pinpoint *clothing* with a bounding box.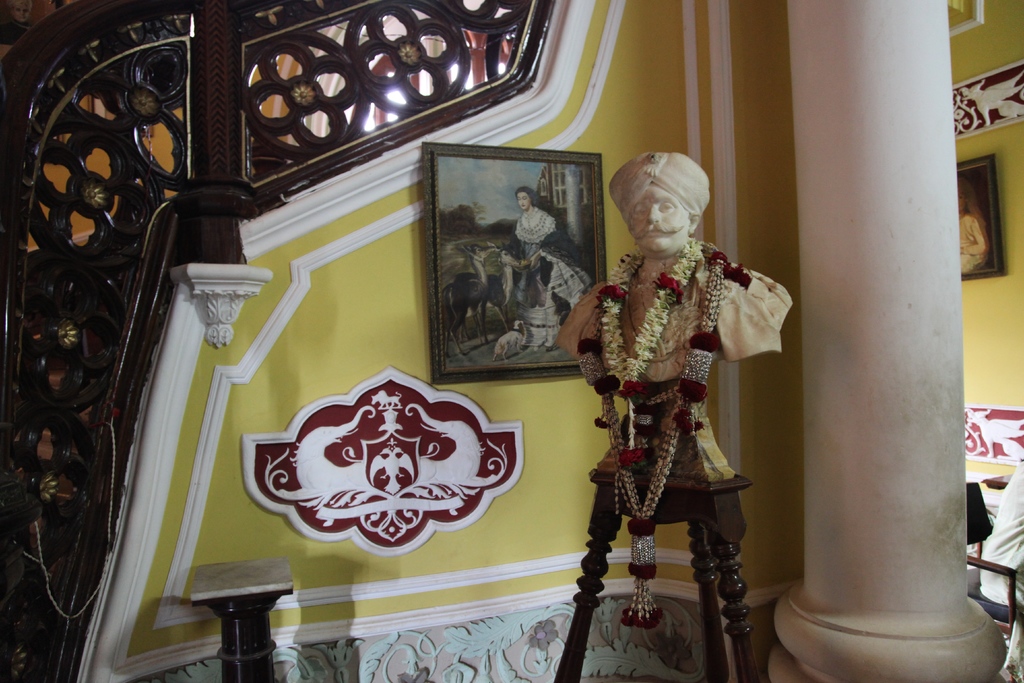
l=509, t=188, r=563, b=347.
